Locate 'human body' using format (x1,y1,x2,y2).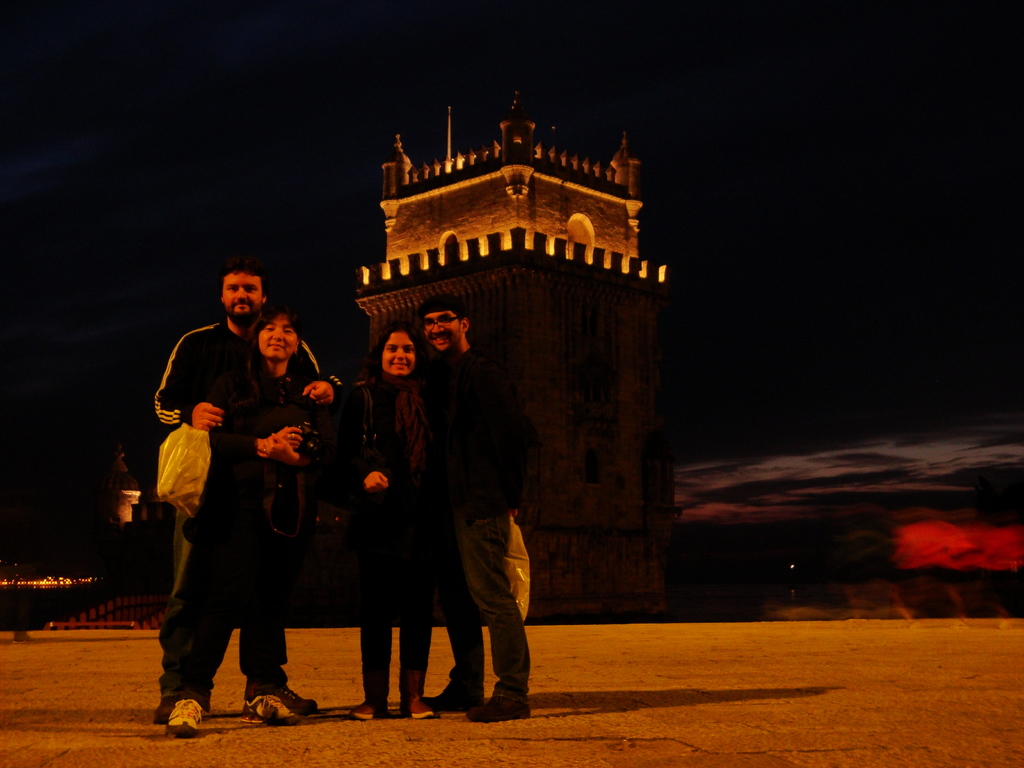
(340,309,443,719).
